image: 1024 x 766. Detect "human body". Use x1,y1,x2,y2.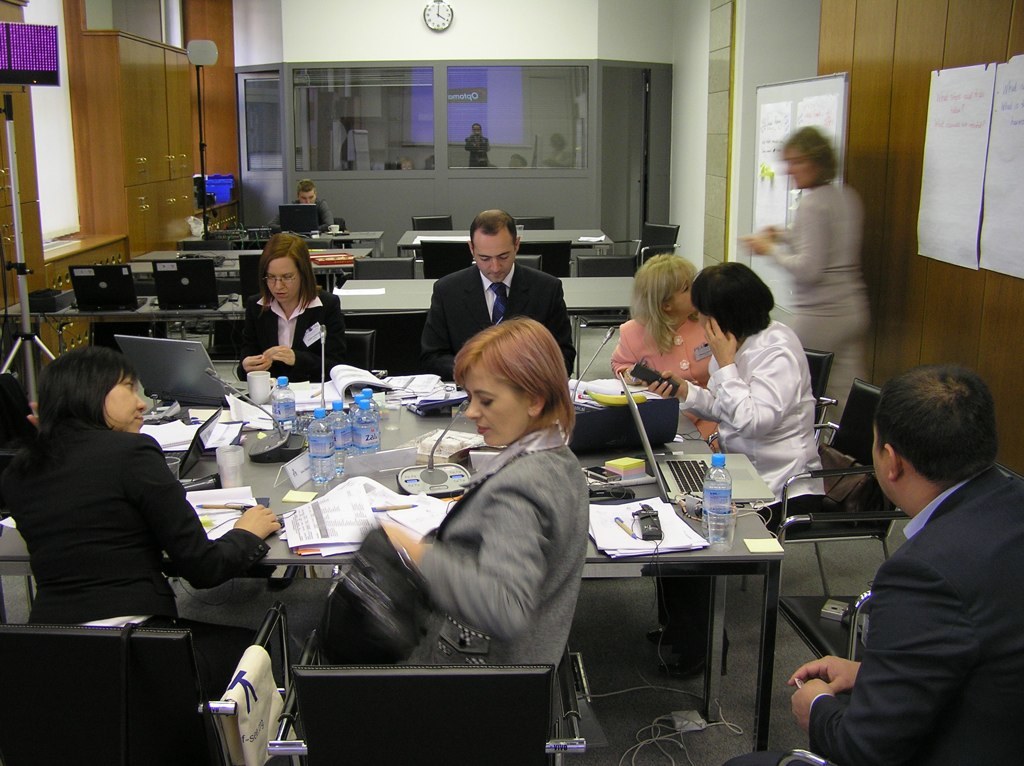
782,115,888,379.
